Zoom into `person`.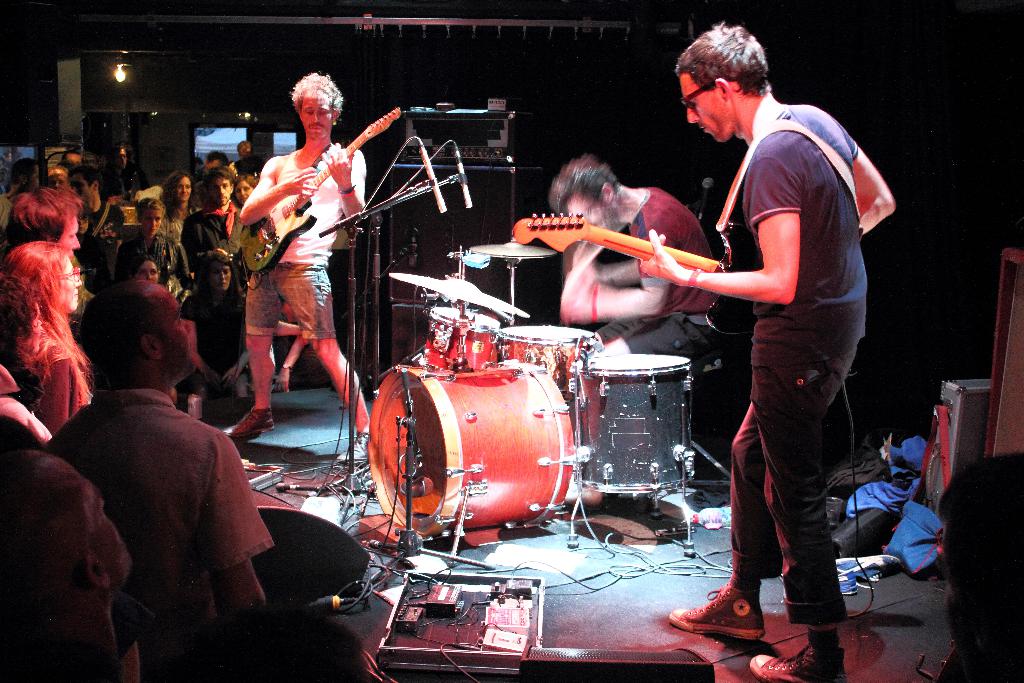
Zoom target: left=230, top=72, right=369, bottom=444.
